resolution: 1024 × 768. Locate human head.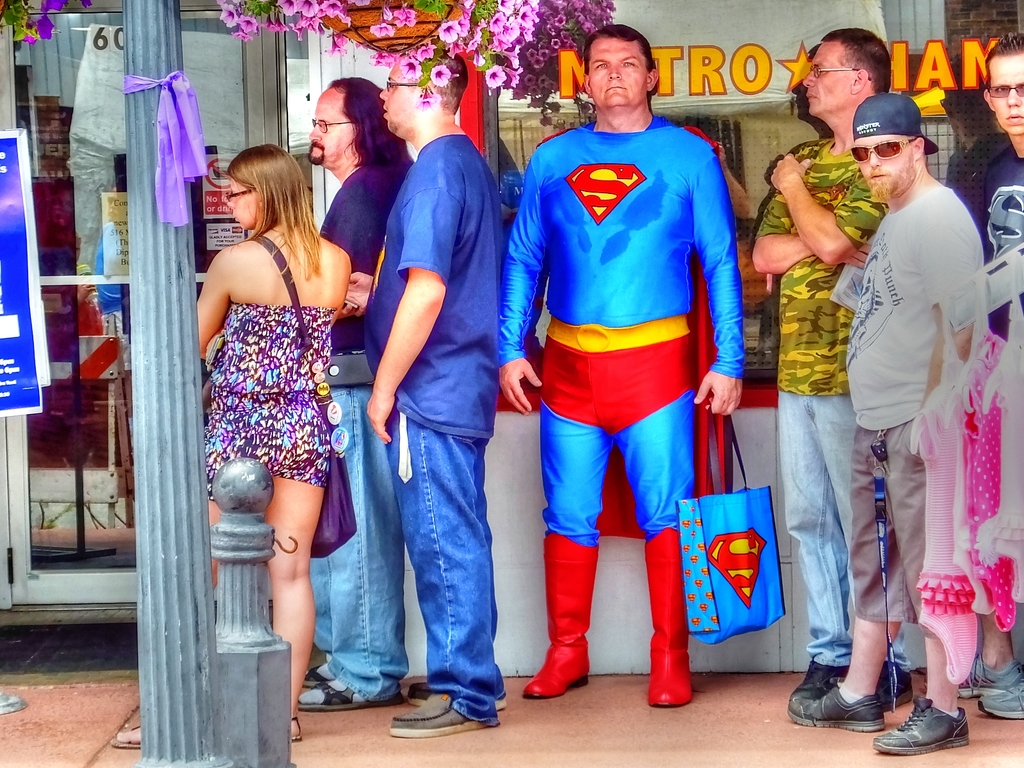
l=854, t=88, r=929, b=203.
